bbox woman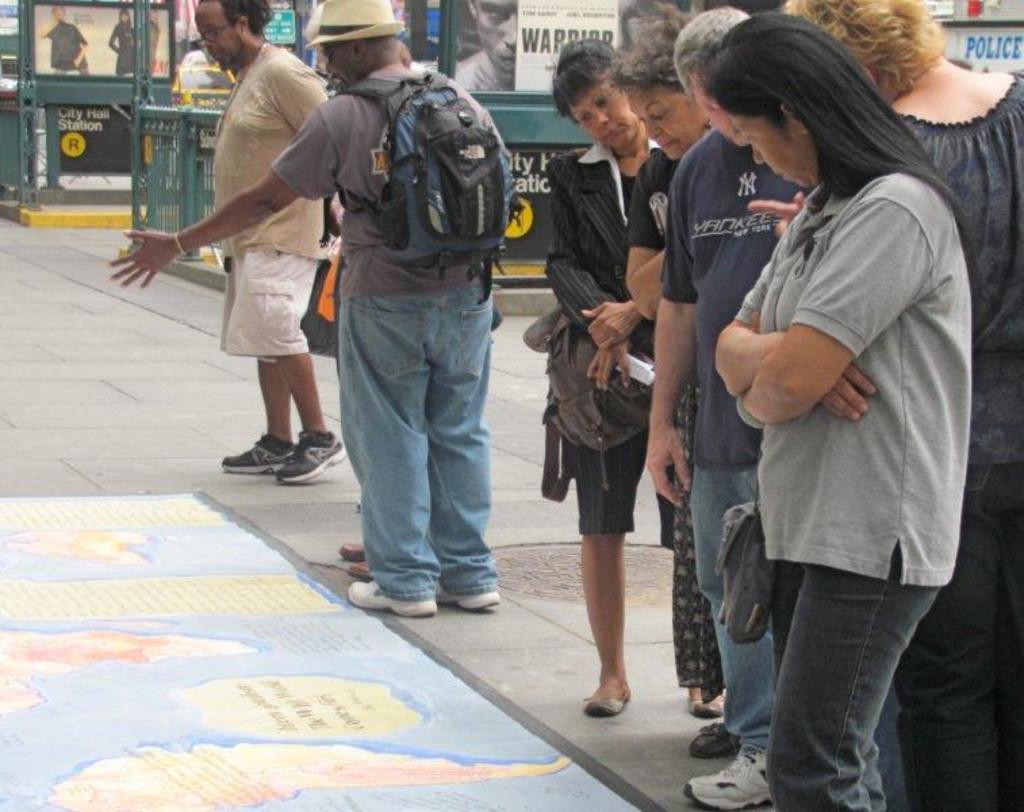
[left=542, top=42, right=724, bottom=719]
